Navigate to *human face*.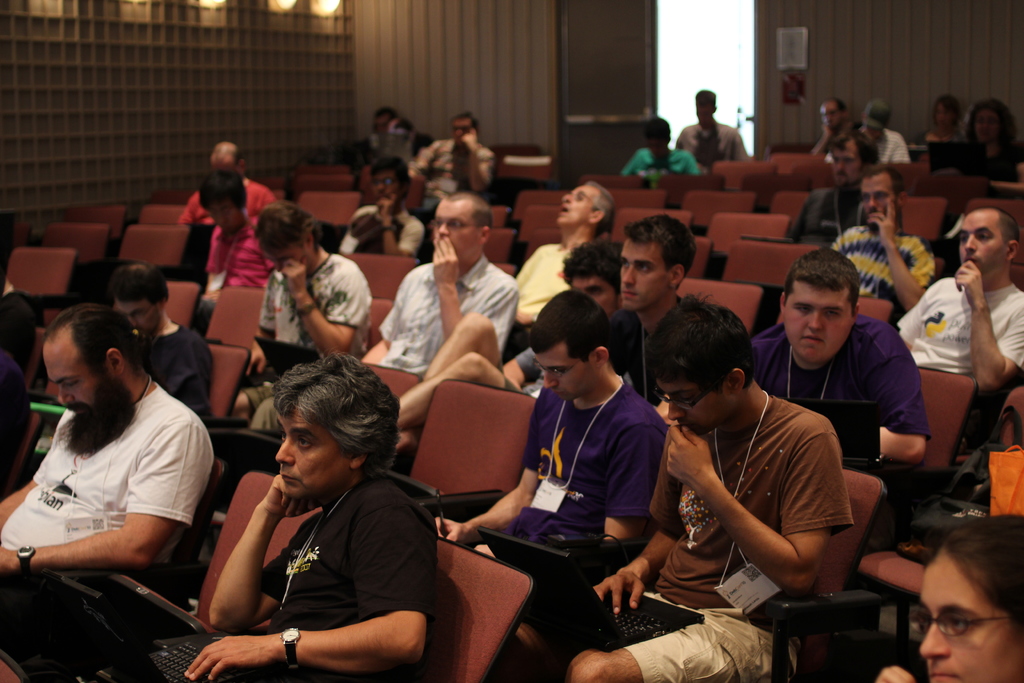
Navigation target: <bbox>782, 281, 851, 363</bbox>.
